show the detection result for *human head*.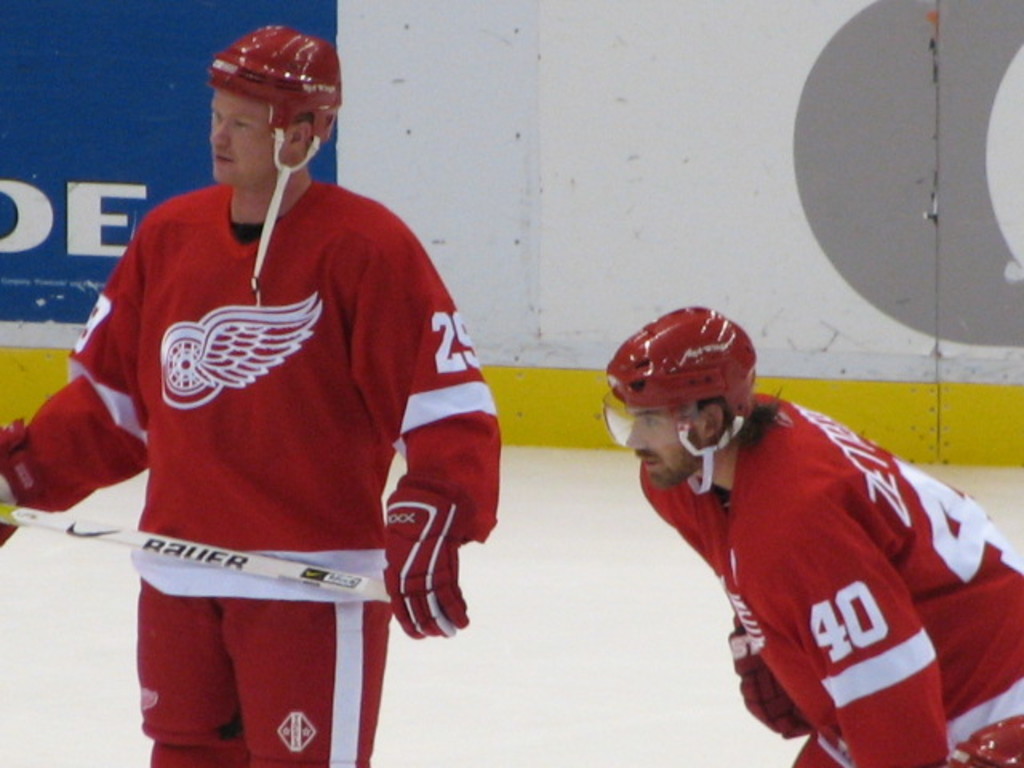
detection(605, 302, 768, 499).
